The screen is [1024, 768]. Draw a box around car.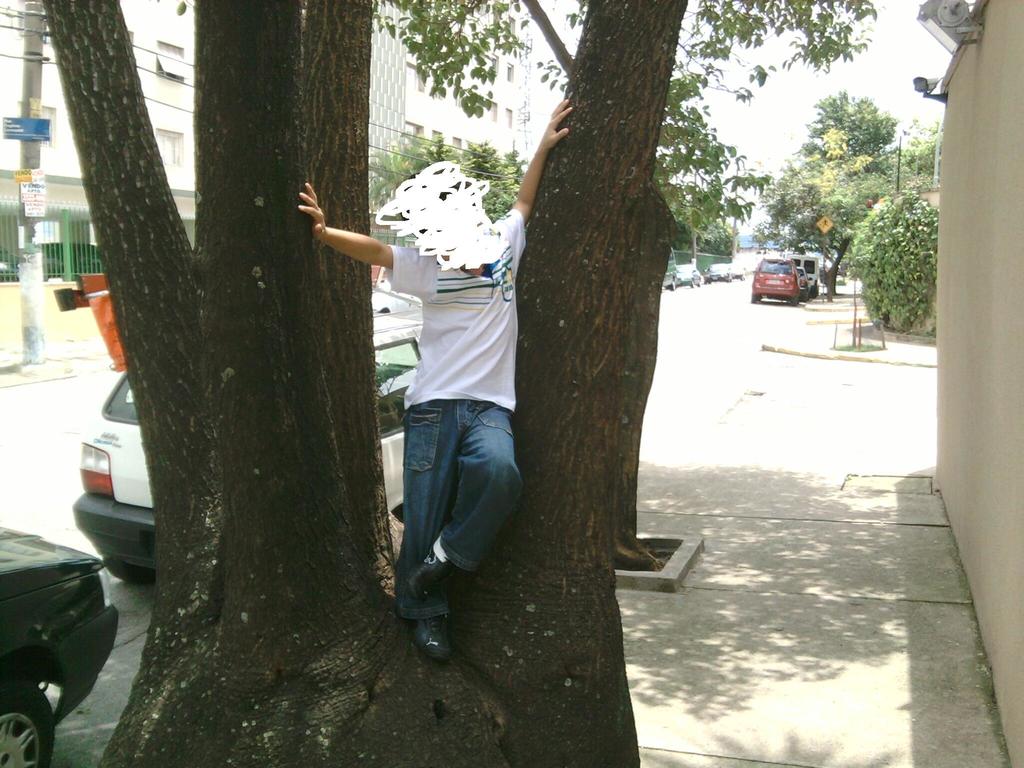
{"x1": 659, "y1": 256, "x2": 676, "y2": 285}.
